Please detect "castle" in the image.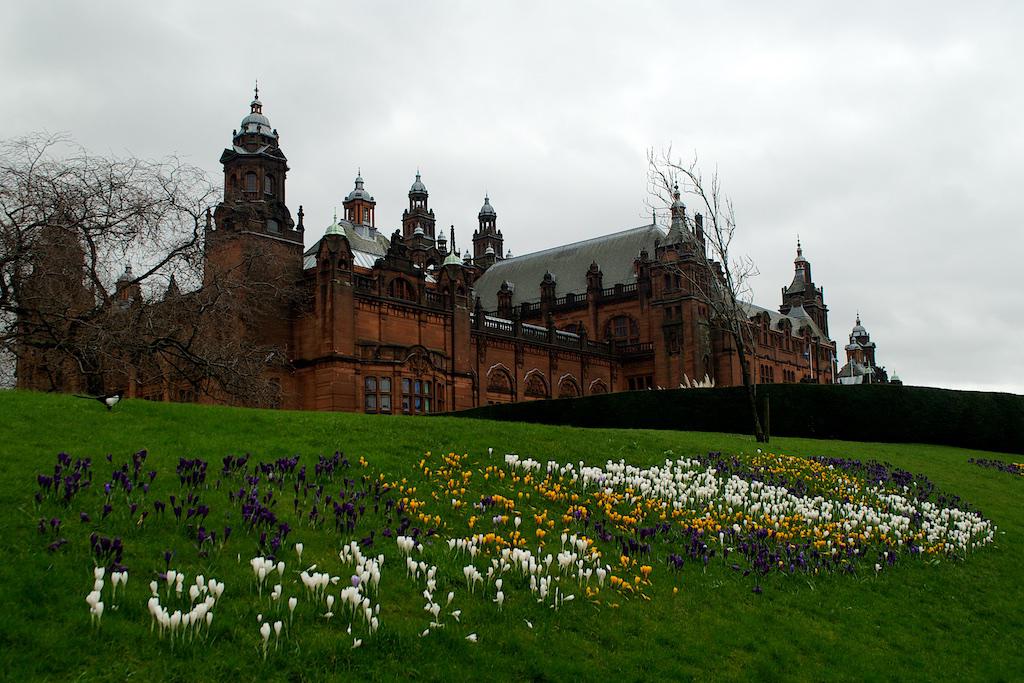
box(98, 73, 869, 457).
